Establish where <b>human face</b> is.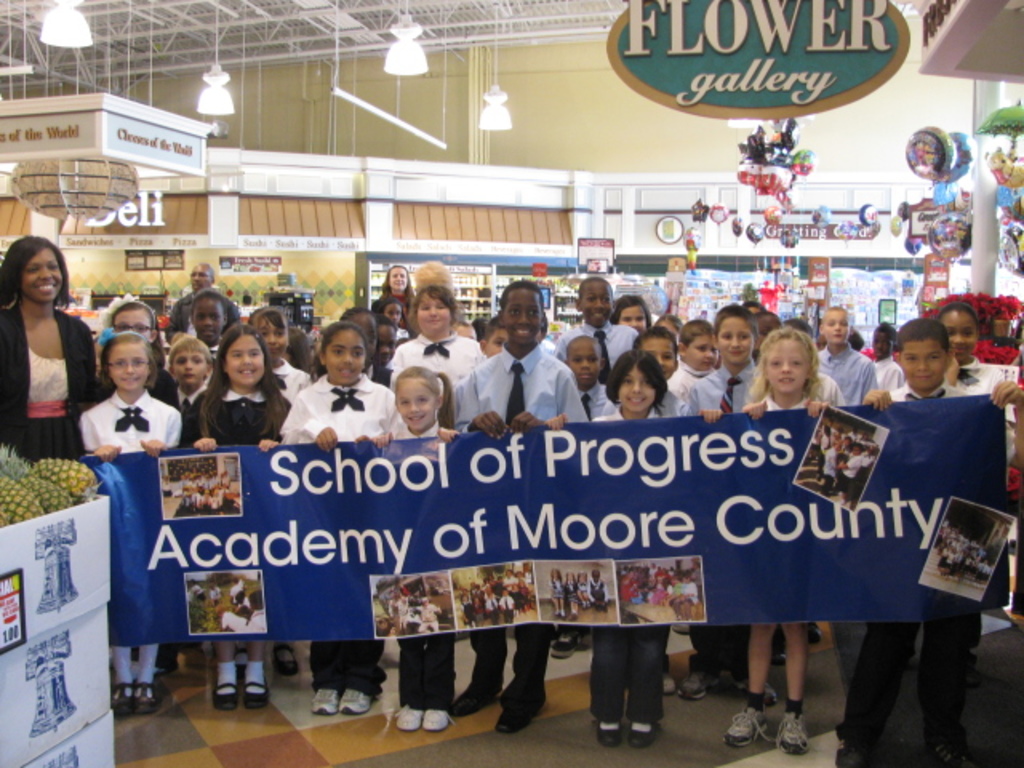
Established at x1=568, y1=339, x2=598, y2=382.
